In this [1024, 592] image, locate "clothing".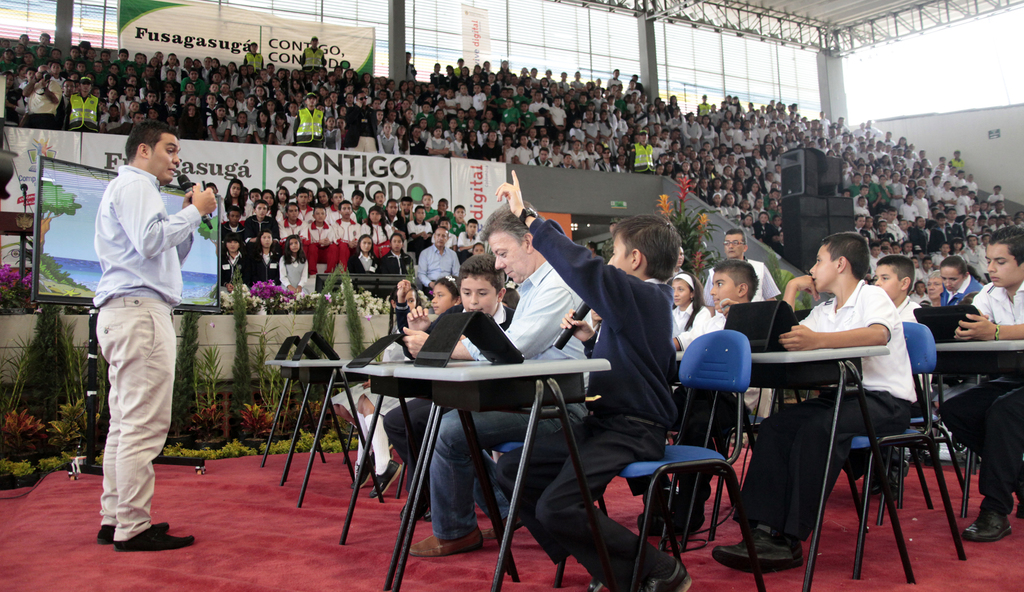
Bounding box: <bbox>225, 221, 243, 252</bbox>.
